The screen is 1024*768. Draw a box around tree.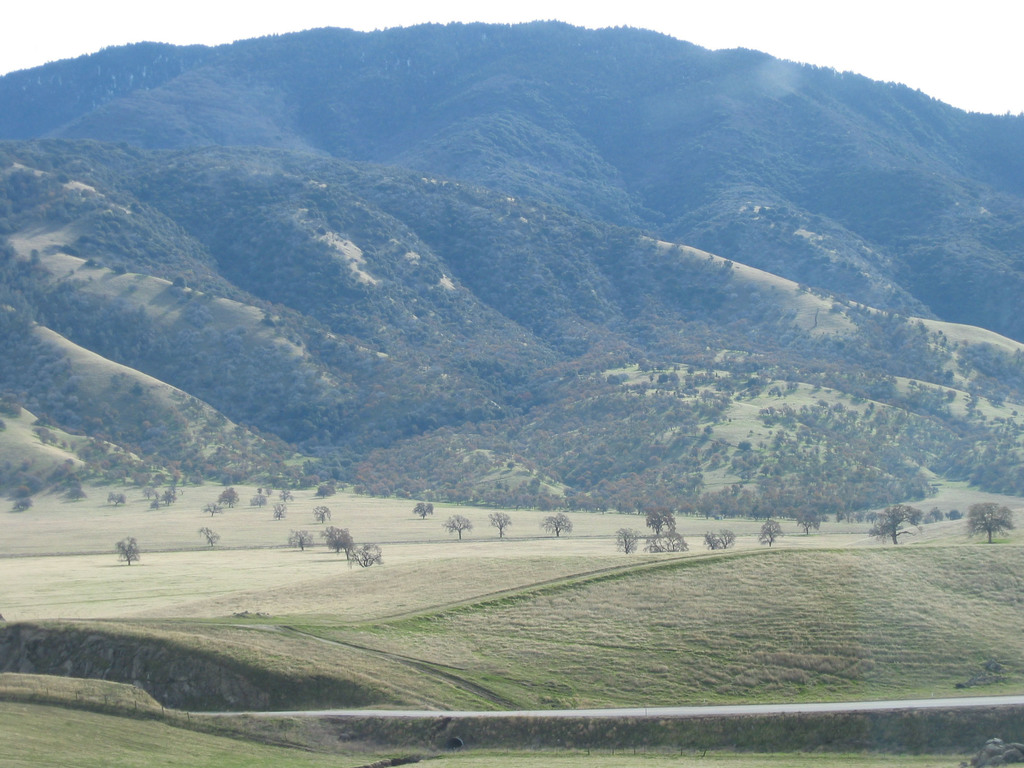
<region>108, 493, 122, 504</region>.
